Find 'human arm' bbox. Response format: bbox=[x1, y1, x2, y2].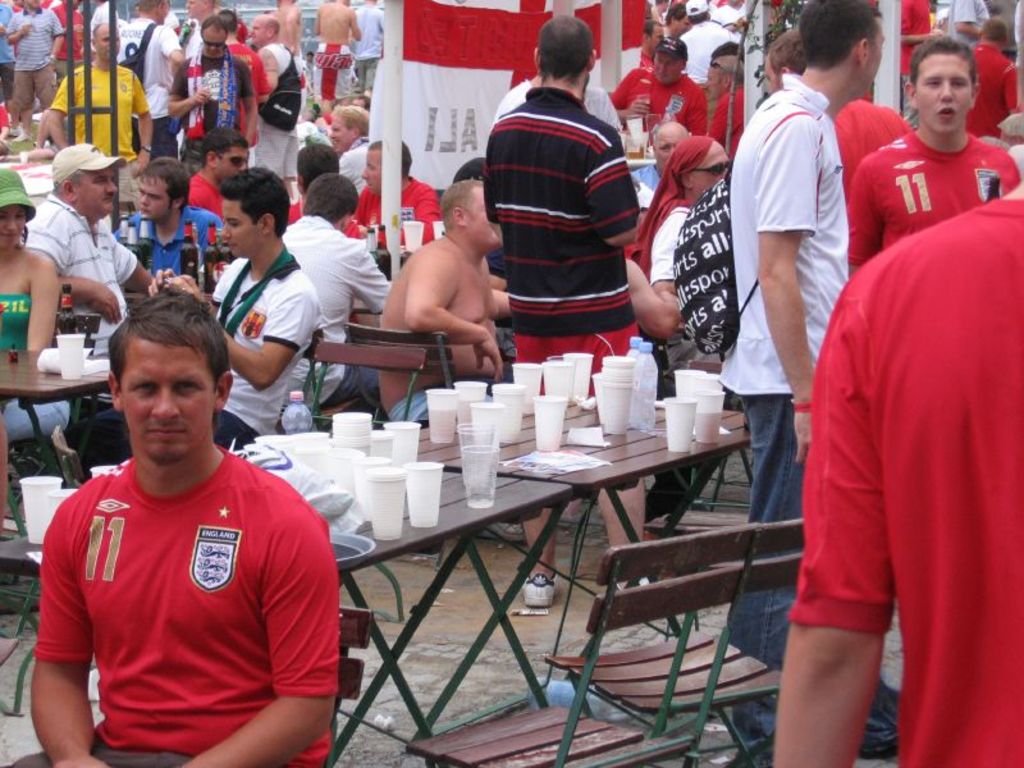
bbox=[897, 0, 940, 47].
